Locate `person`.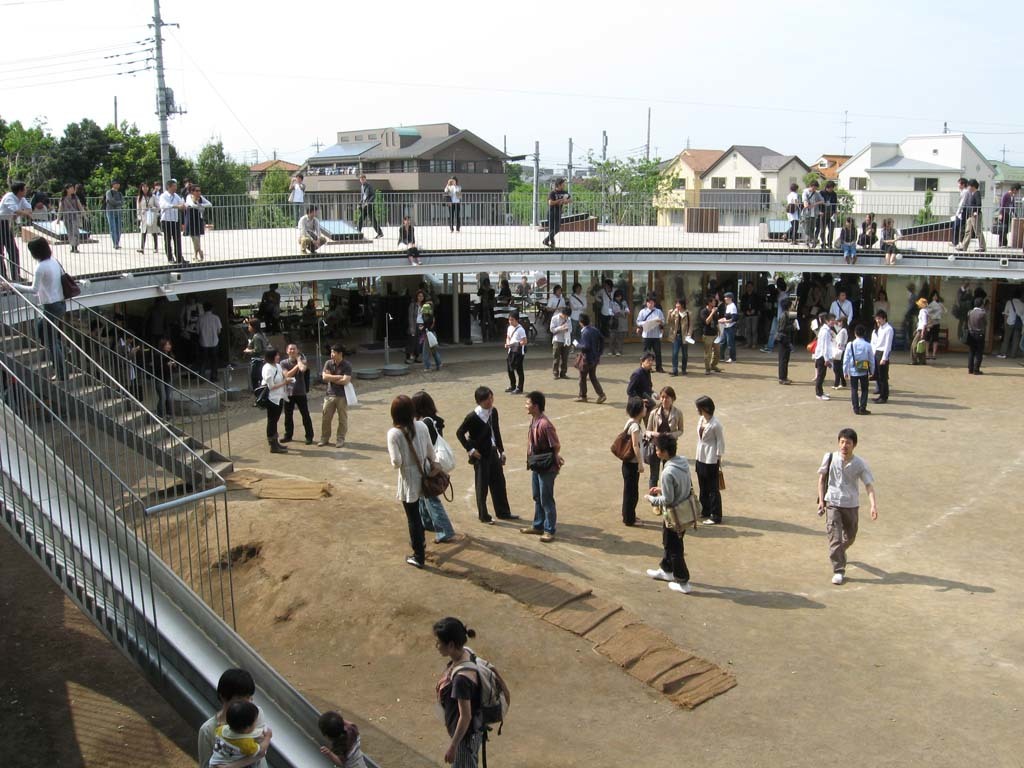
Bounding box: select_region(319, 713, 358, 761).
